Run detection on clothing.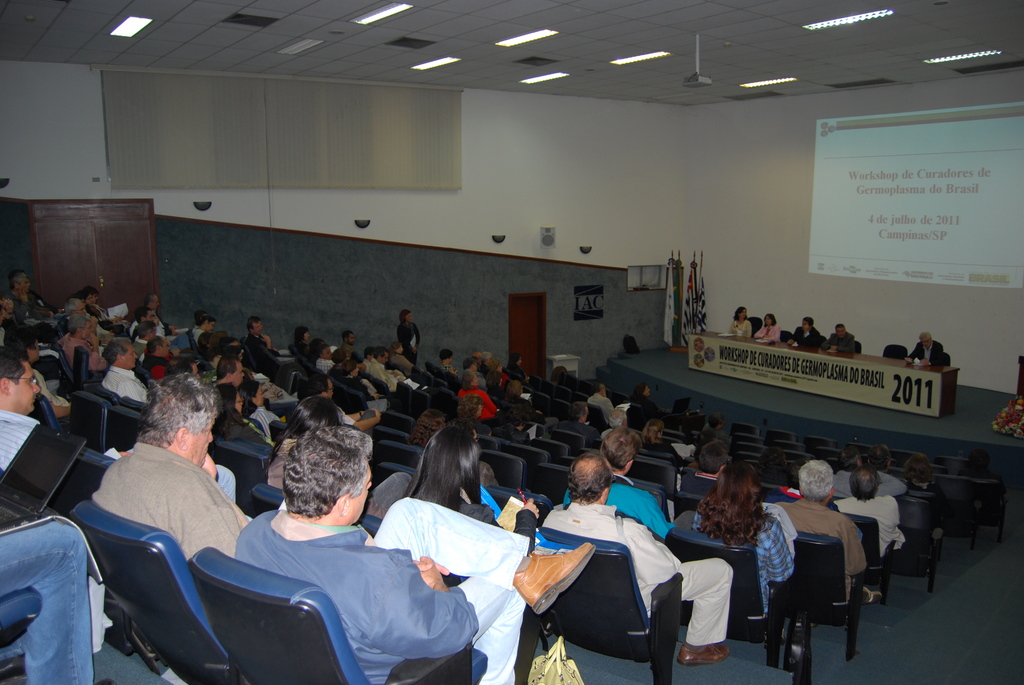
Result: <box>682,498,794,614</box>.
